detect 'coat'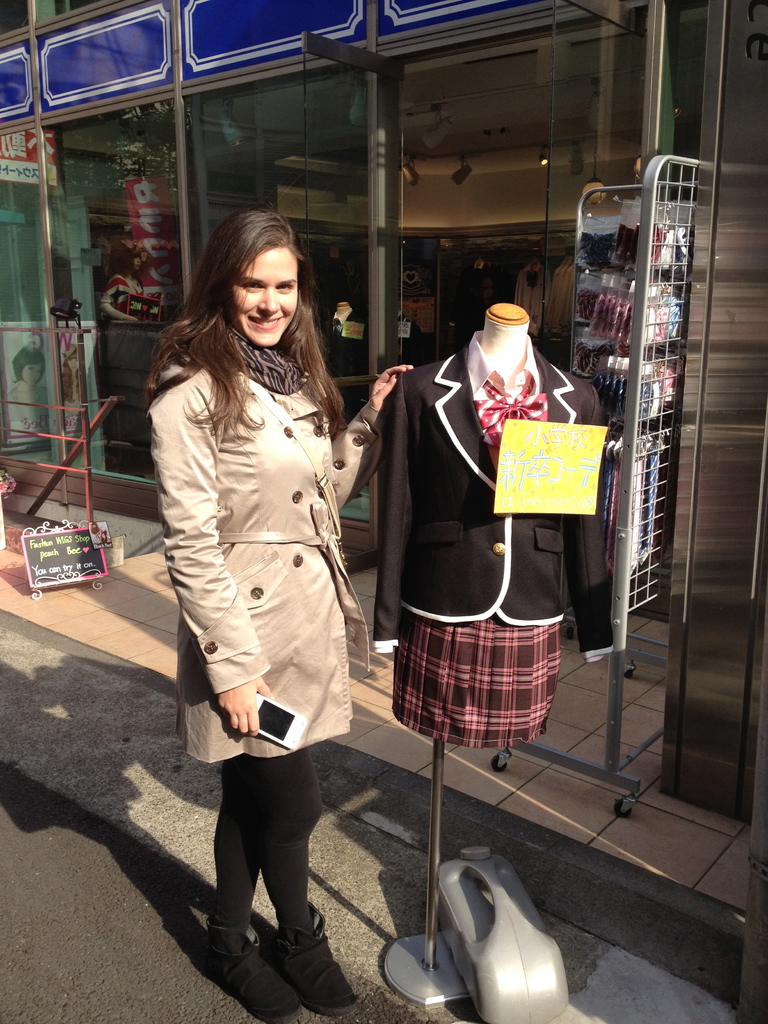
bbox=[364, 339, 618, 668]
